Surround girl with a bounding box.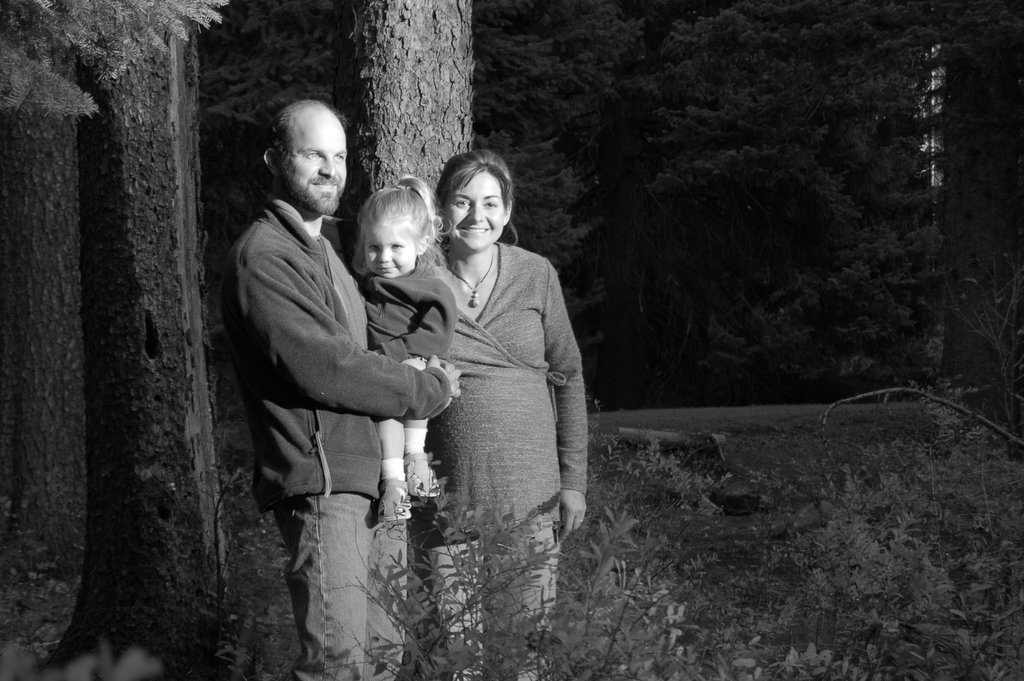
detection(356, 169, 457, 551).
